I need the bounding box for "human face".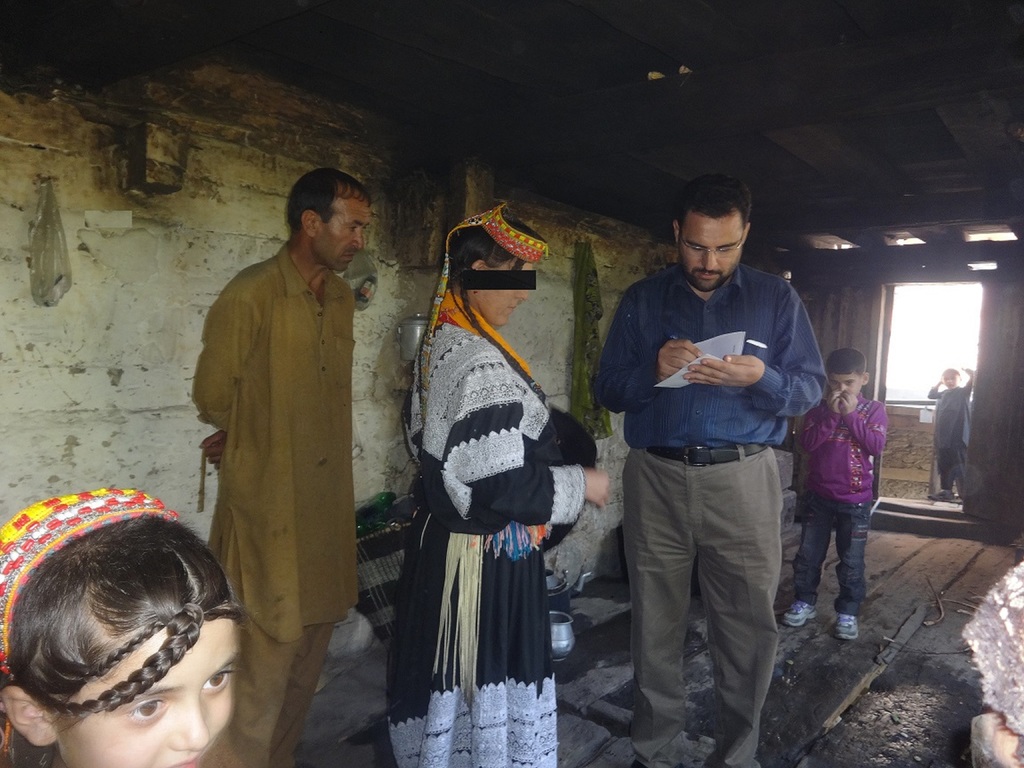
Here it is: Rect(57, 625, 242, 767).
